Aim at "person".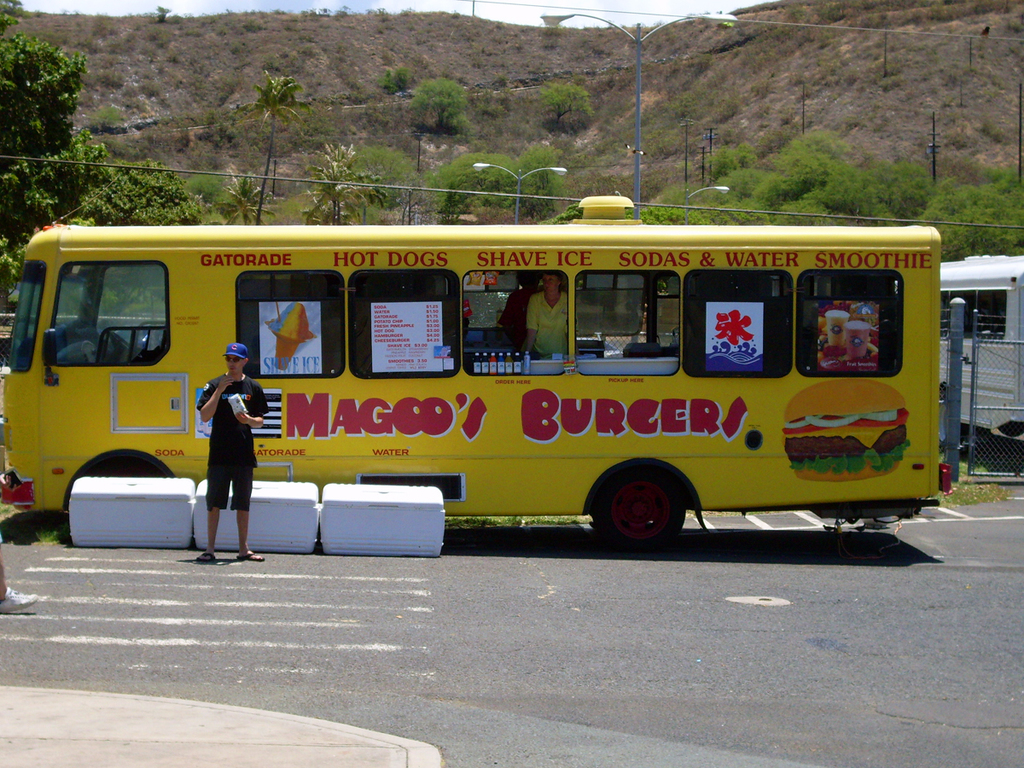
Aimed at left=526, top=271, right=569, bottom=358.
